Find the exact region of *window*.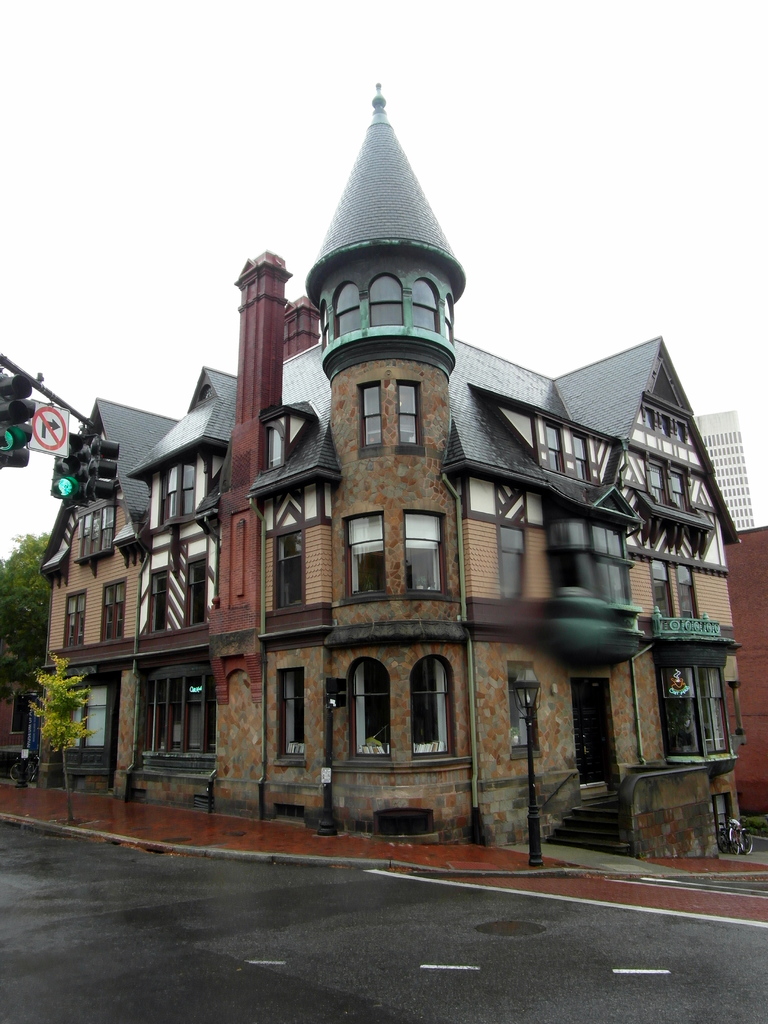
Exact region: 142:668:221:755.
